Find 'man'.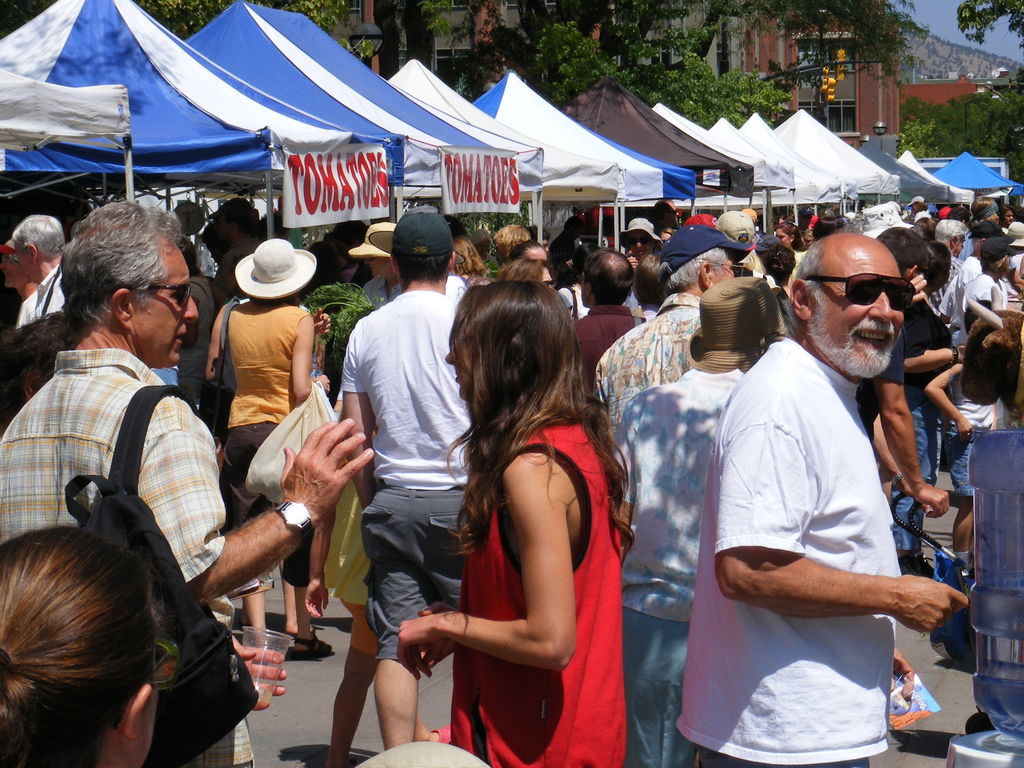
pyautogui.locateOnScreen(0, 193, 376, 767).
